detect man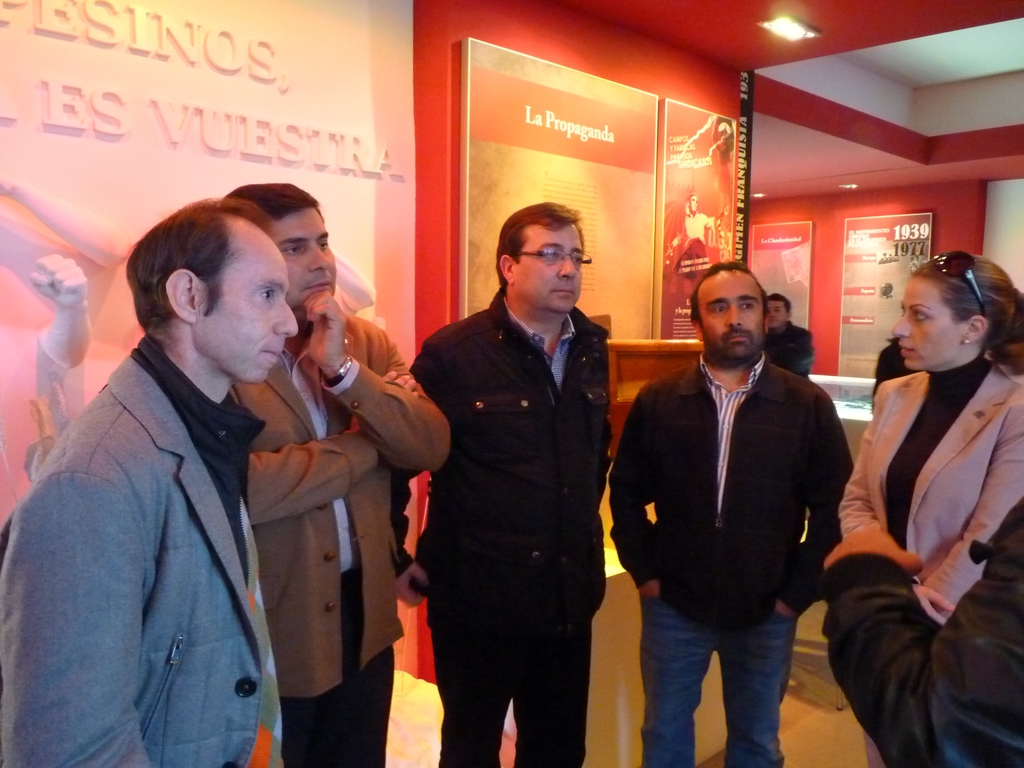
locate(0, 193, 298, 767)
